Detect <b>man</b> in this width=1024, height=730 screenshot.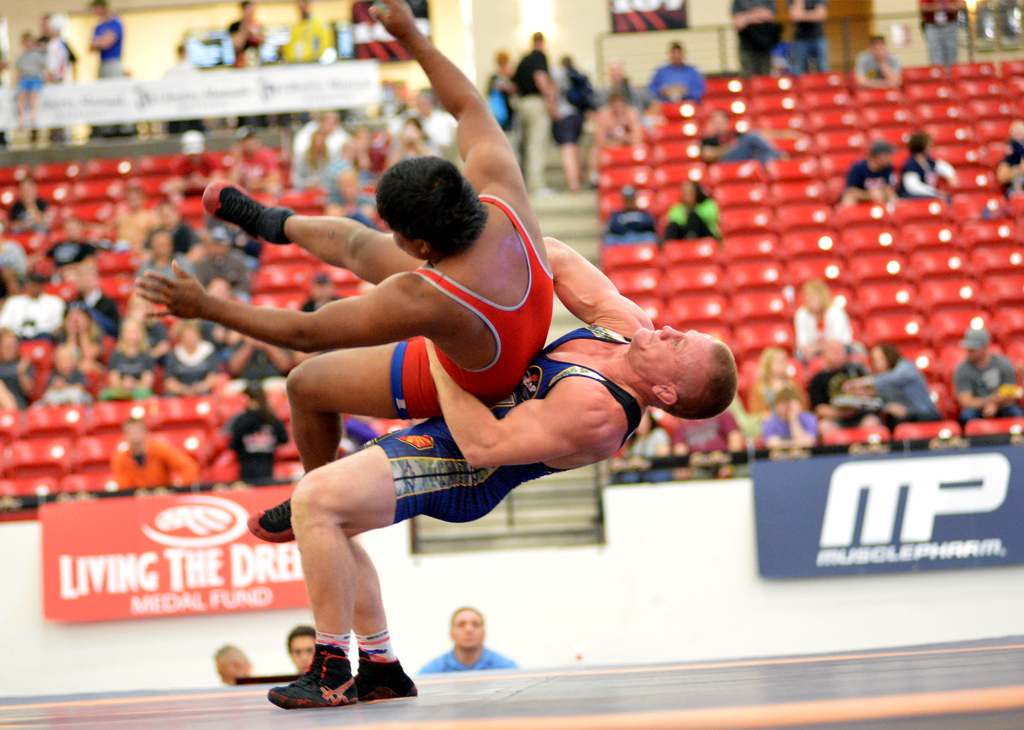
Detection: <region>653, 34, 701, 104</region>.
